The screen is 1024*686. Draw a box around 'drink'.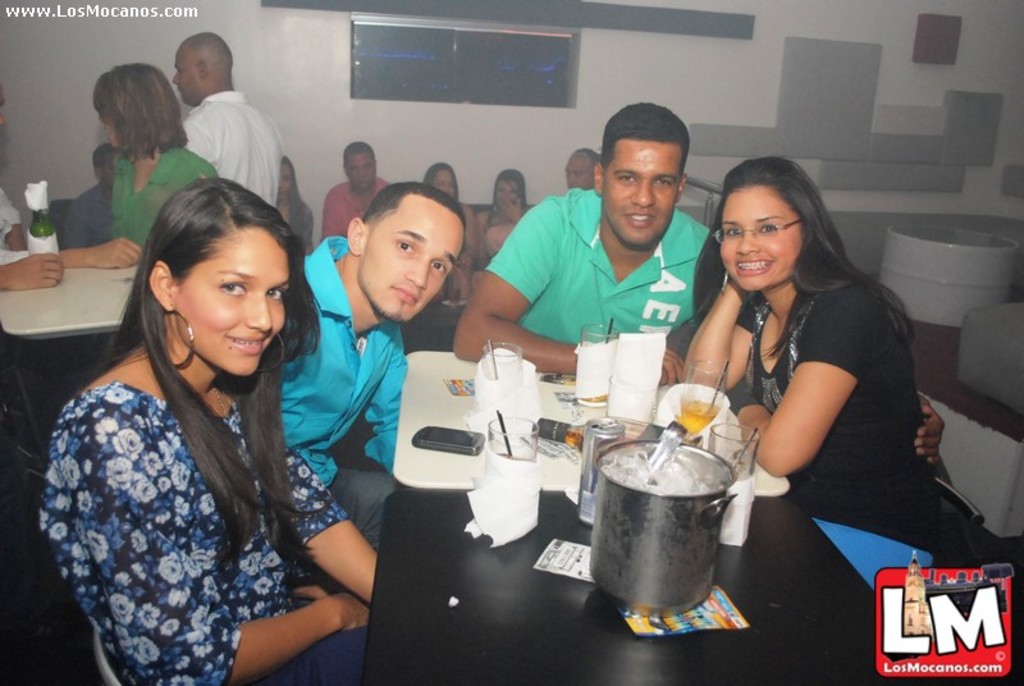
{"left": 481, "top": 449, "right": 547, "bottom": 535}.
